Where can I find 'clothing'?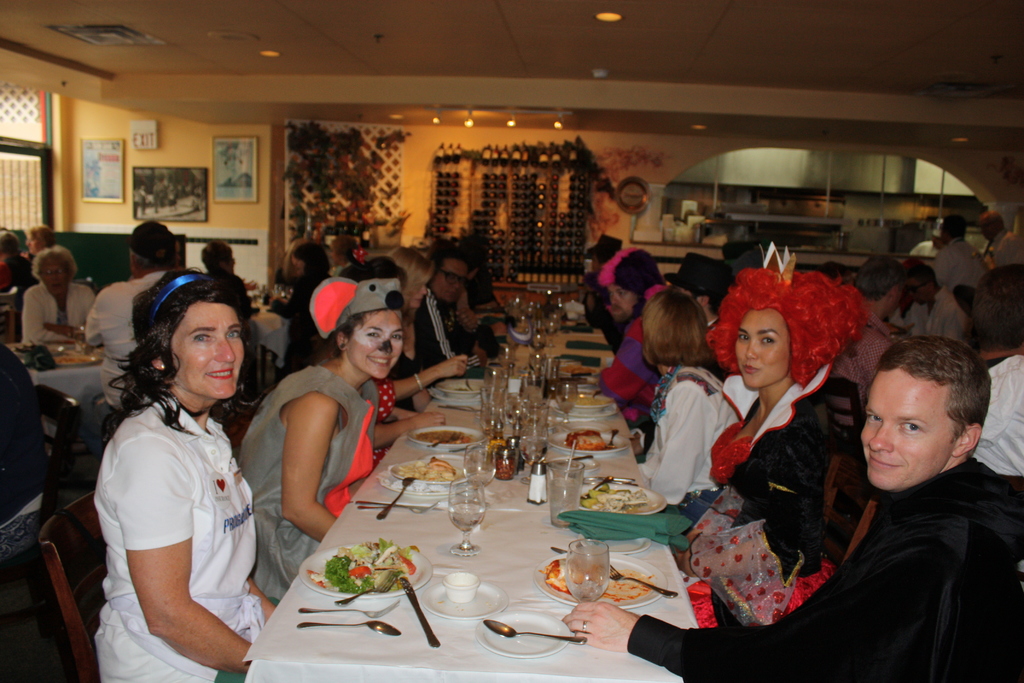
You can find it at 668:361:840:632.
